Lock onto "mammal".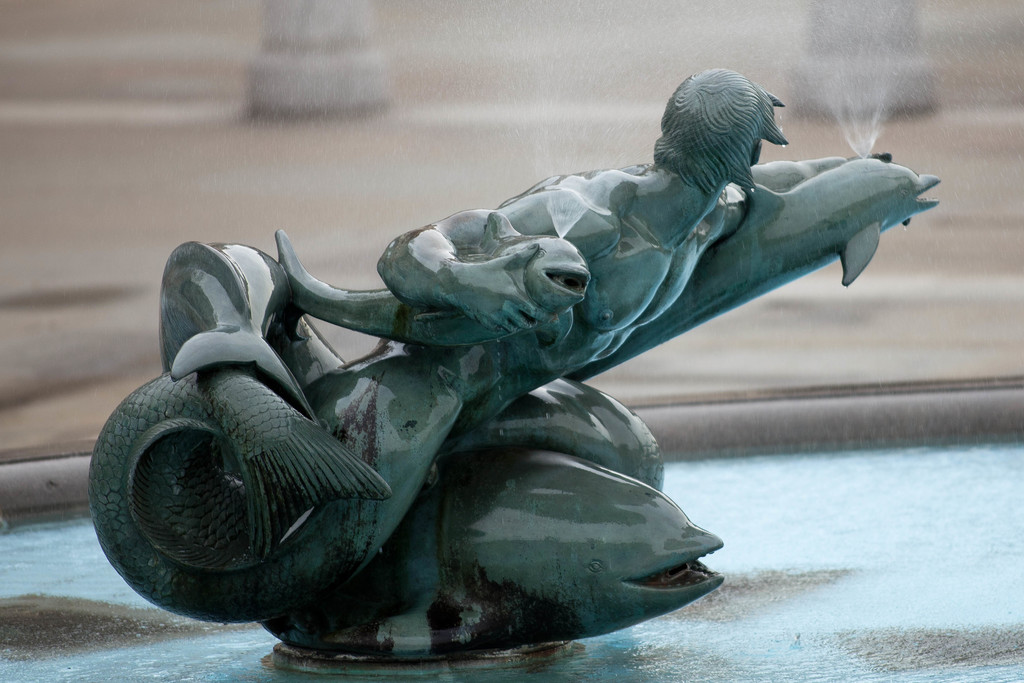
Locked: {"left": 145, "top": 72, "right": 781, "bottom": 643}.
